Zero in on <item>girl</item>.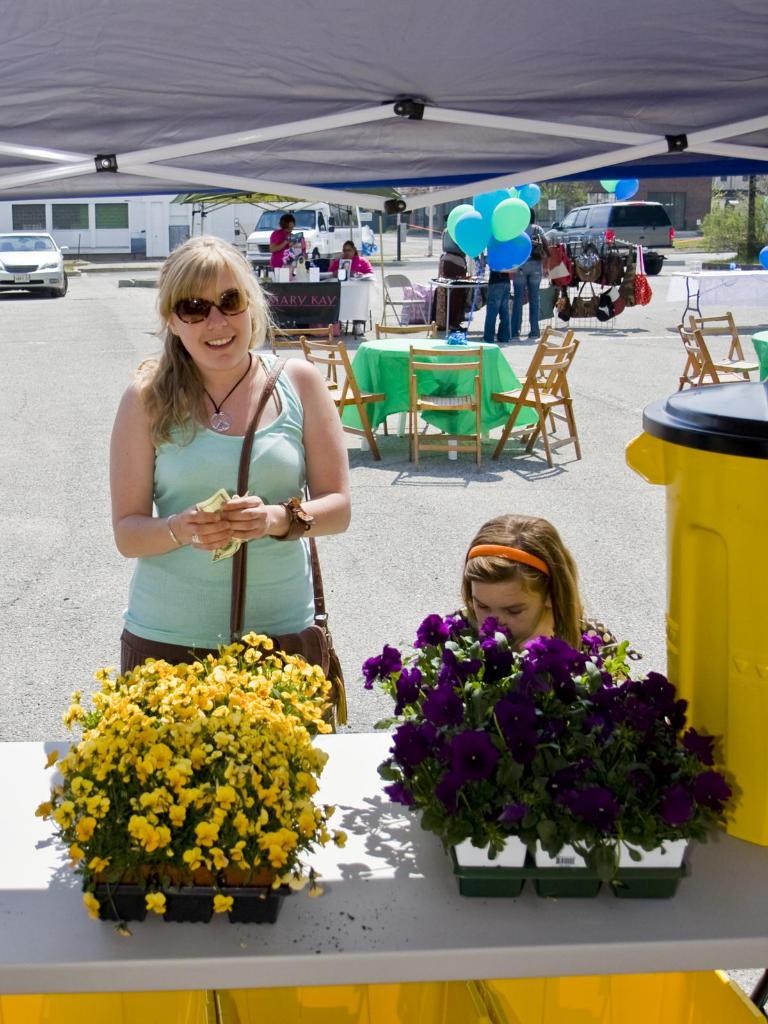
Zeroed in: region(111, 241, 351, 736).
